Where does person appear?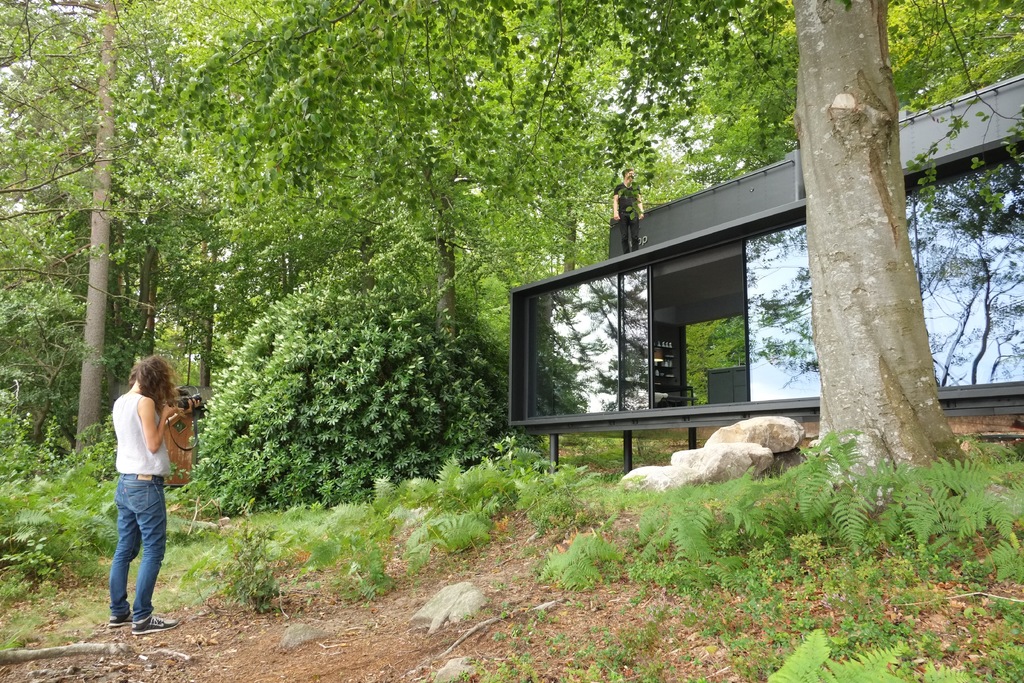
Appears at 102,359,193,642.
